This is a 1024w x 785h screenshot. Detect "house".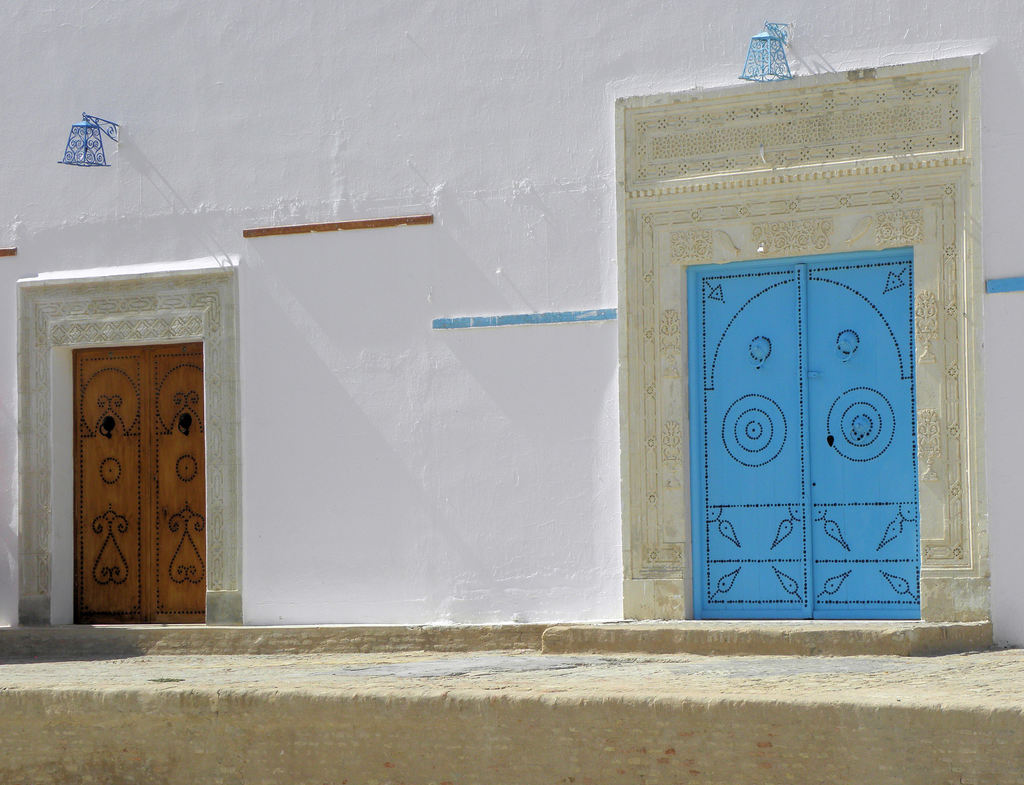
(left=37, top=29, right=1023, bottom=693).
